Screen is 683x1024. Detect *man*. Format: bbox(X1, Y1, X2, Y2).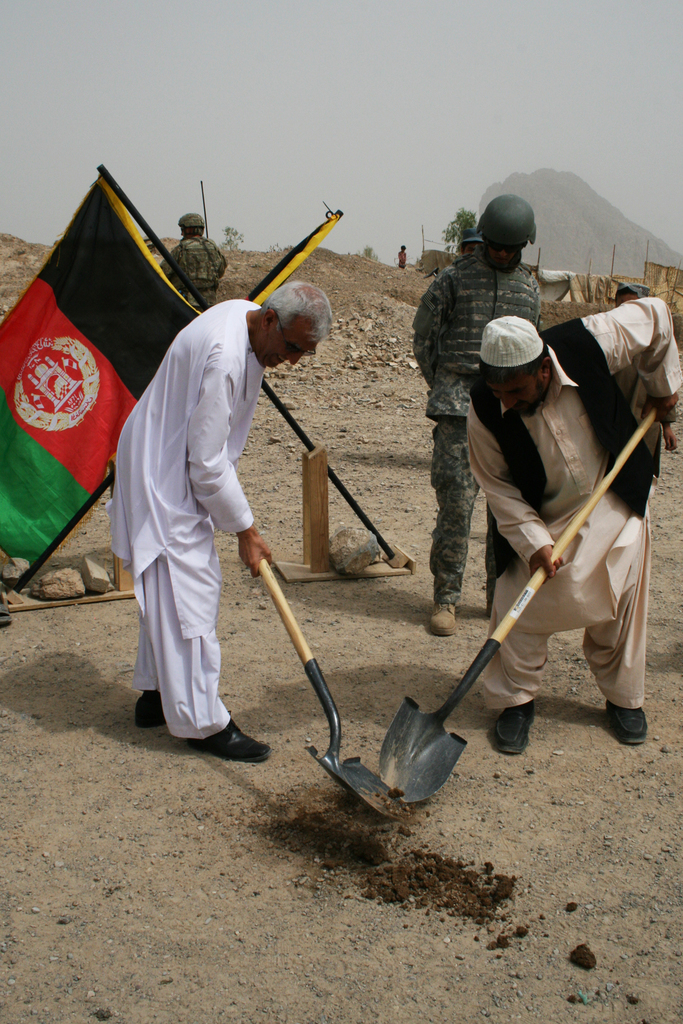
bbox(616, 278, 651, 307).
